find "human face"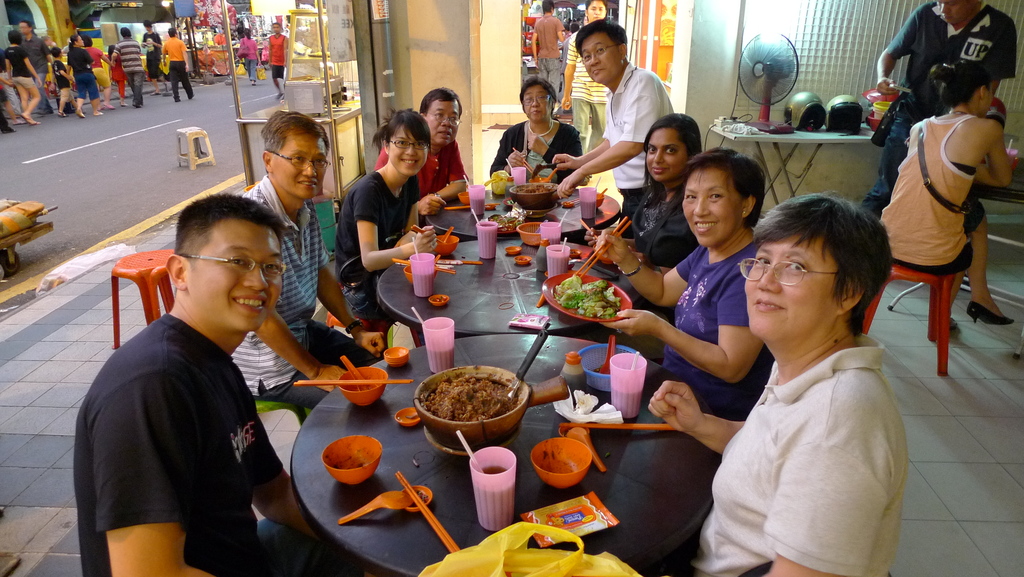
bbox(166, 192, 278, 333)
